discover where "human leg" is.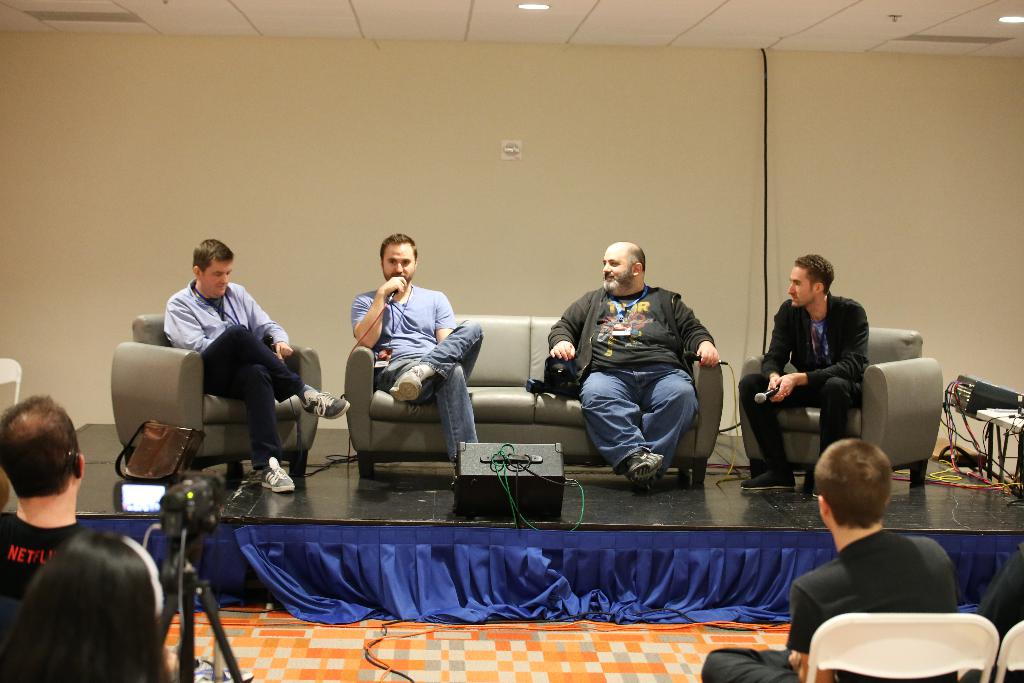
Discovered at [left=227, top=366, right=294, bottom=489].
